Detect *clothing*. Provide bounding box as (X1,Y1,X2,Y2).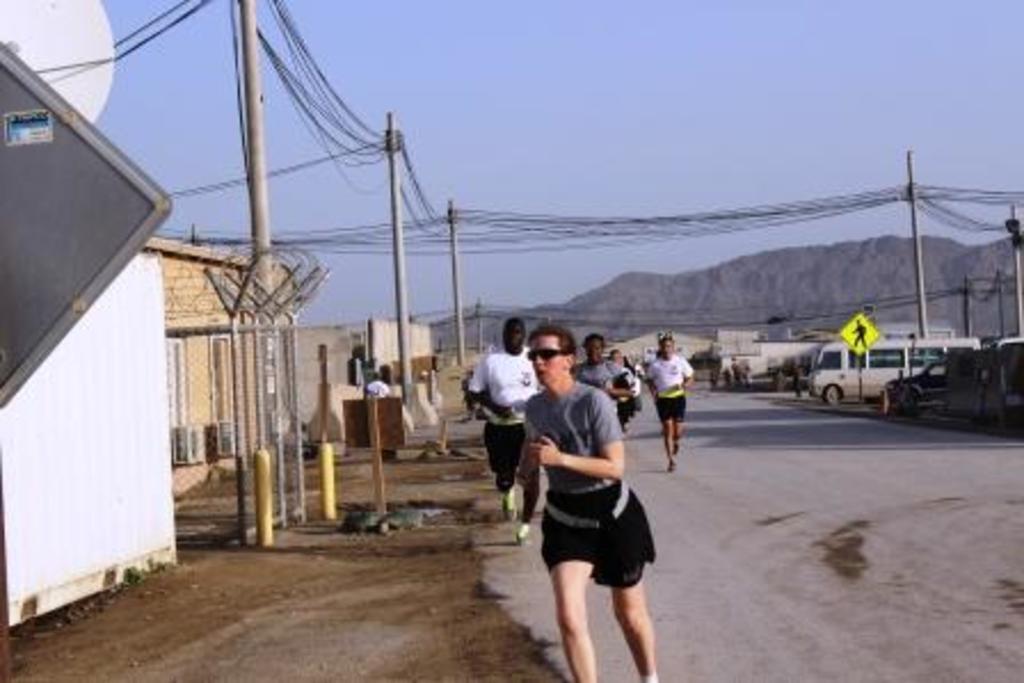
(528,375,667,610).
